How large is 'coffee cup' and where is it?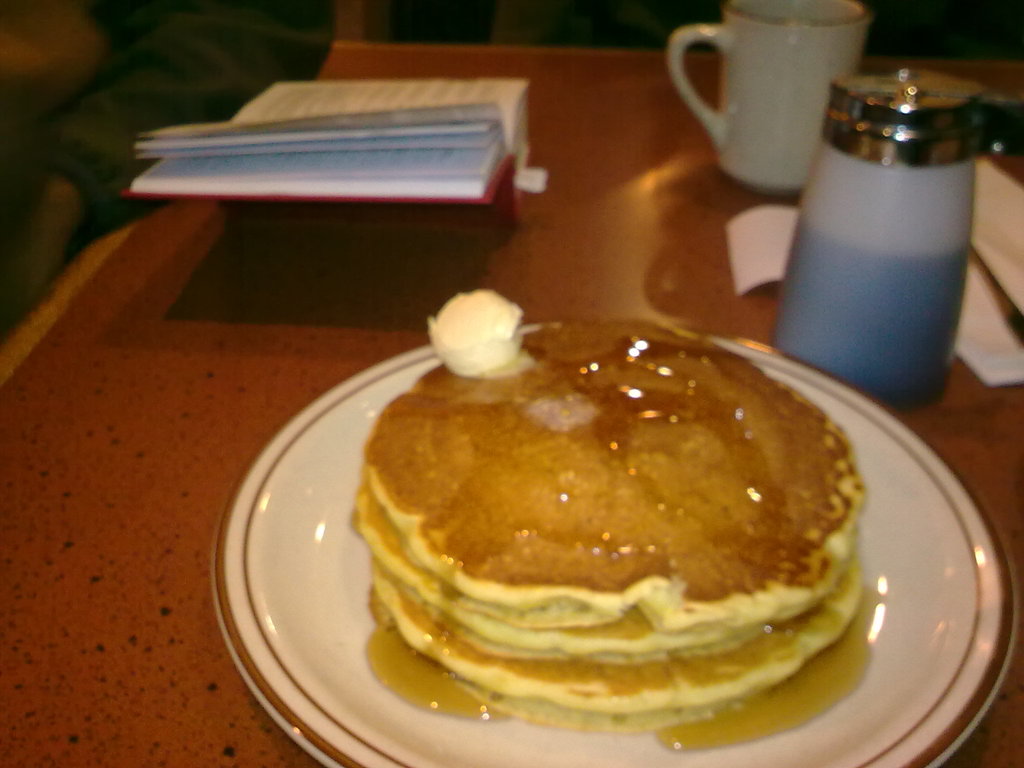
Bounding box: locate(662, 0, 870, 189).
